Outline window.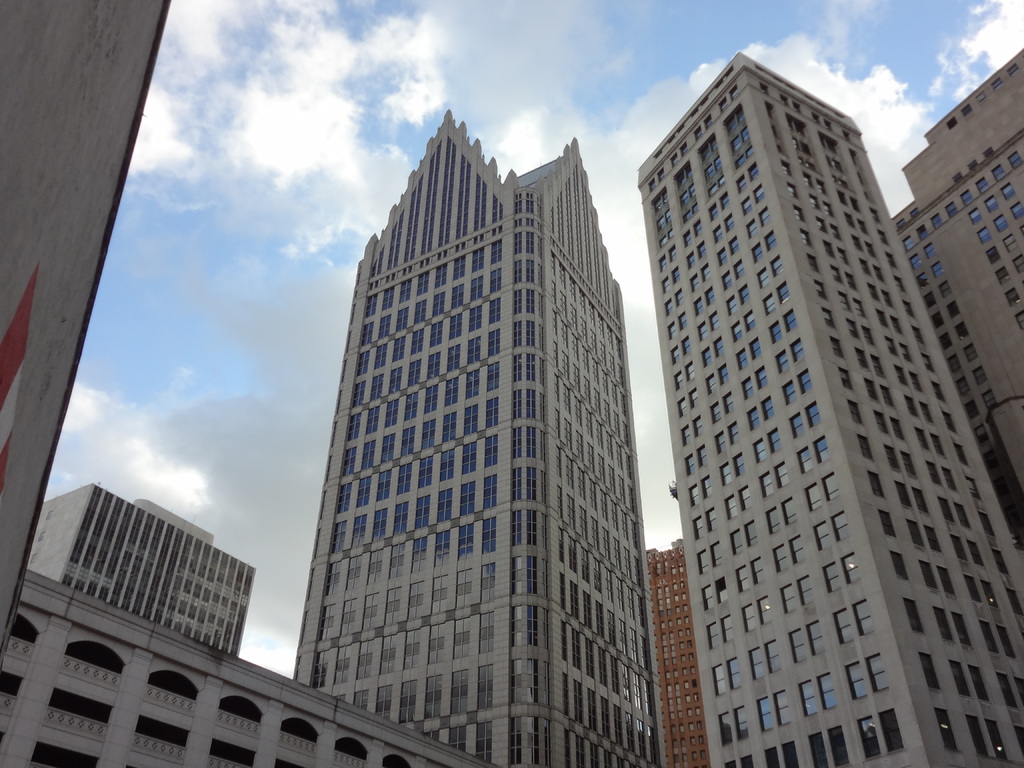
Outline: crop(932, 336, 952, 348).
